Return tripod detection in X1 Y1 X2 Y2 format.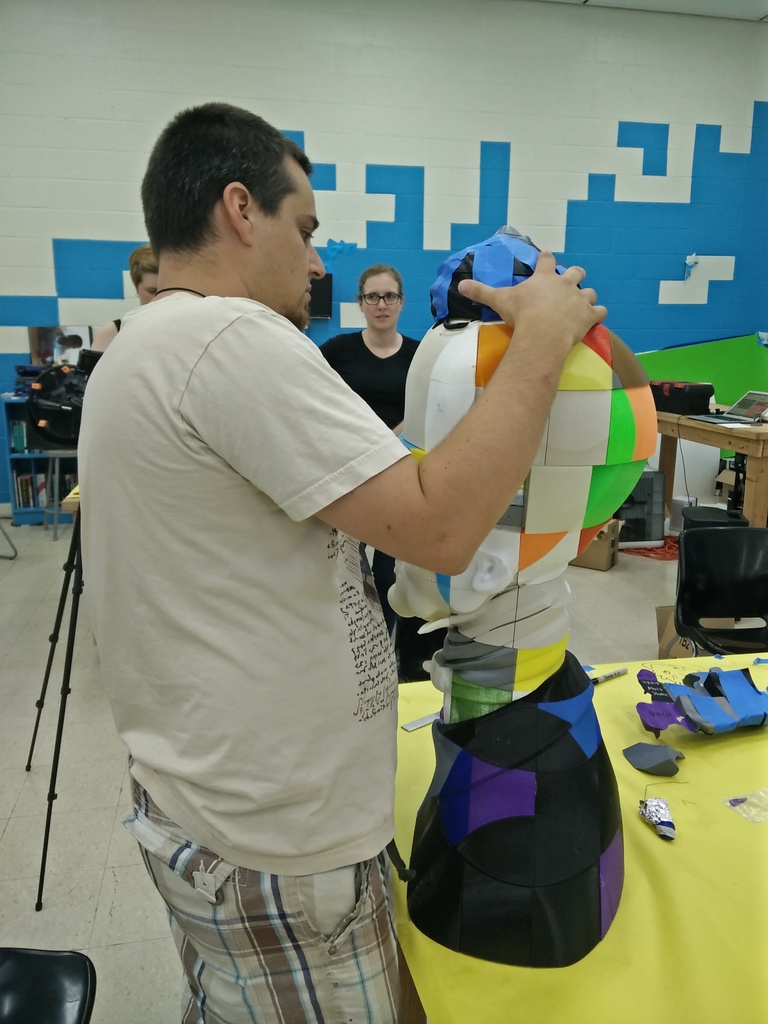
17 501 84 909.
